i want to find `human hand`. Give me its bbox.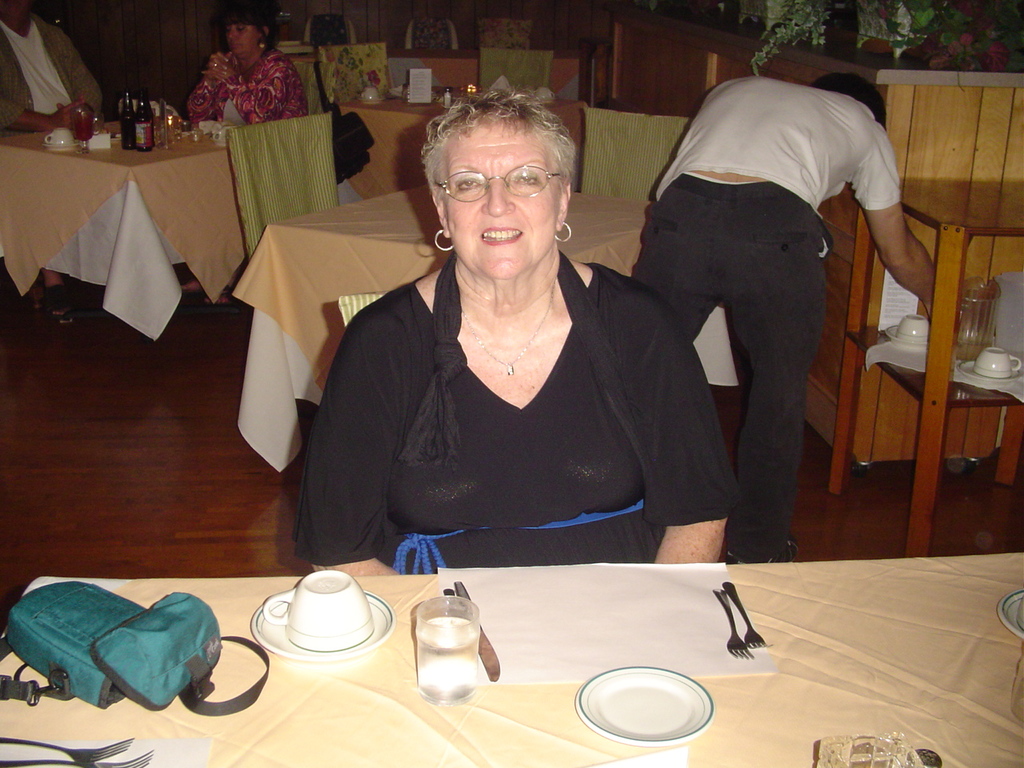
region(53, 93, 82, 130).
